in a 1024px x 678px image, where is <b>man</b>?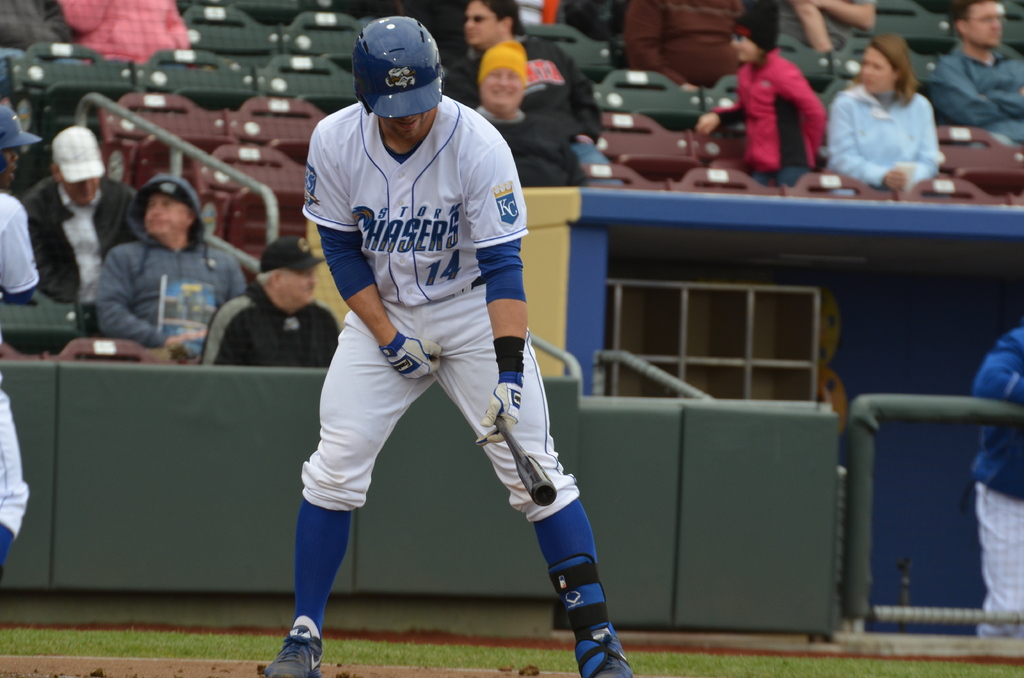
box=[24, 129, 152, 304].
